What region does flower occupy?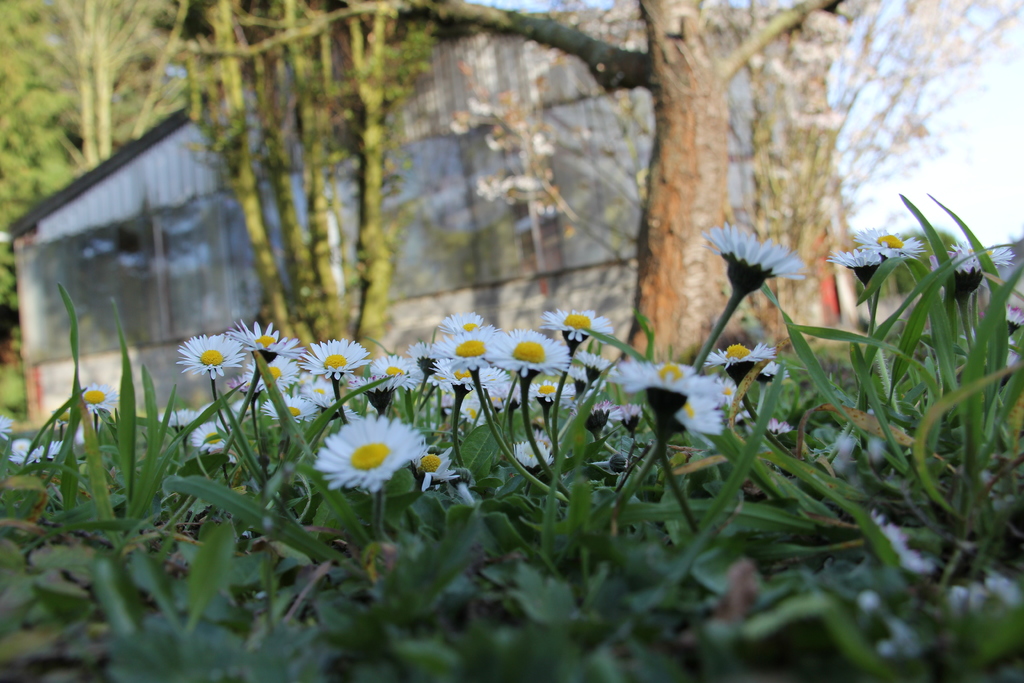
698 219 805 283.
